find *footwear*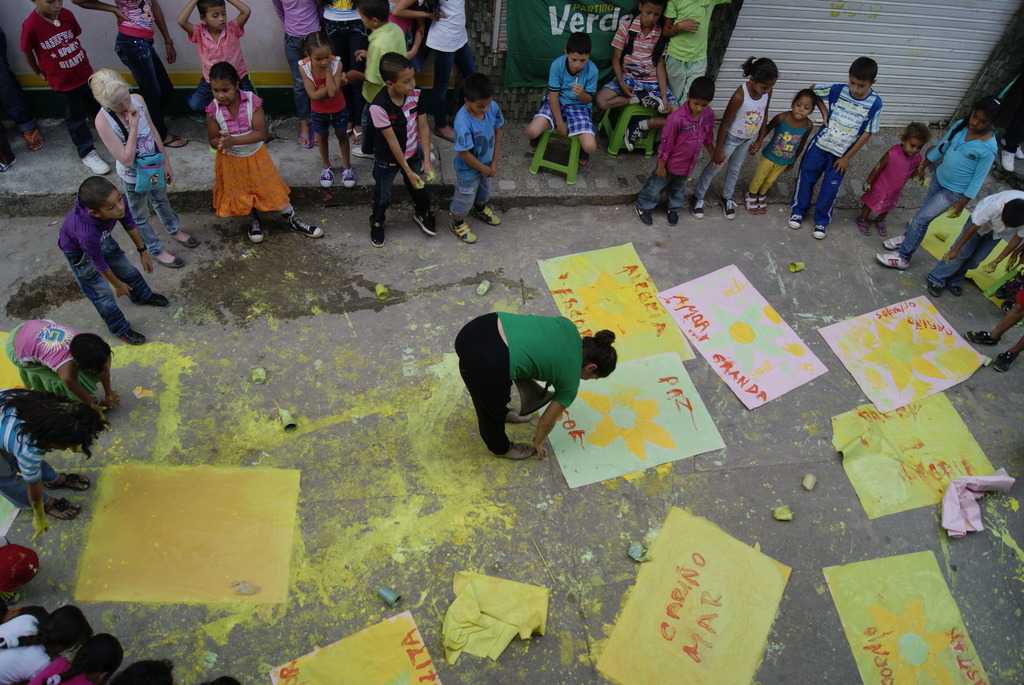
<box>509,406,539,425</box>
